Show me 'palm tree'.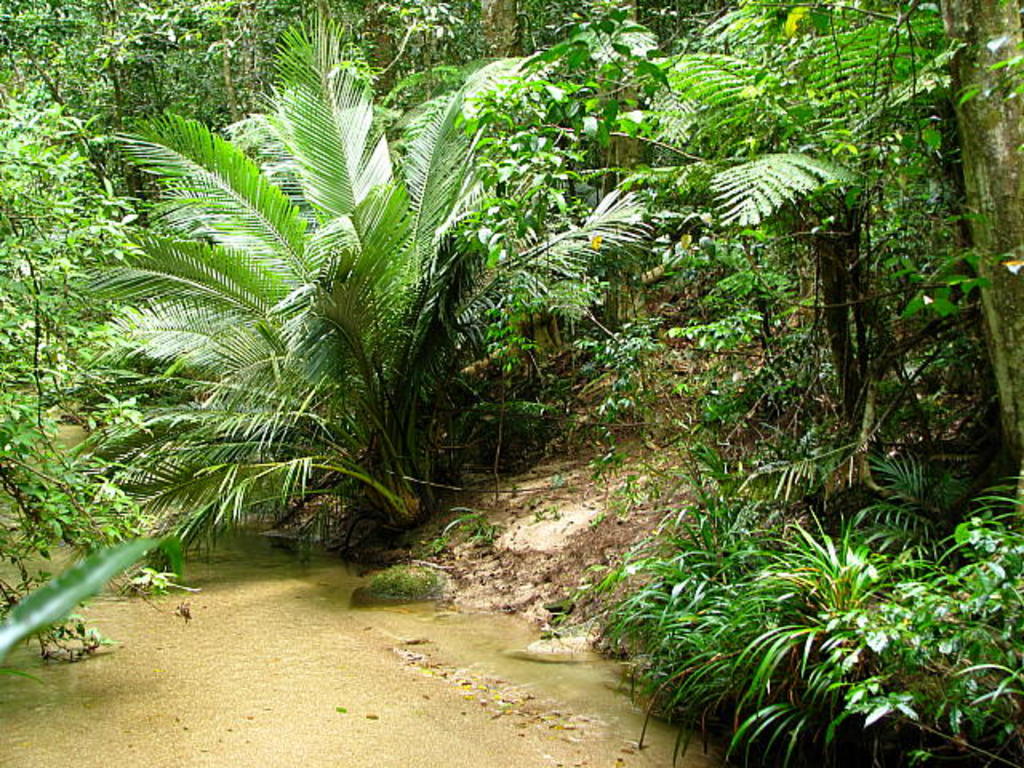
'palm tree' is here: <bbox>82, 82, 898, 691</bbox>.
